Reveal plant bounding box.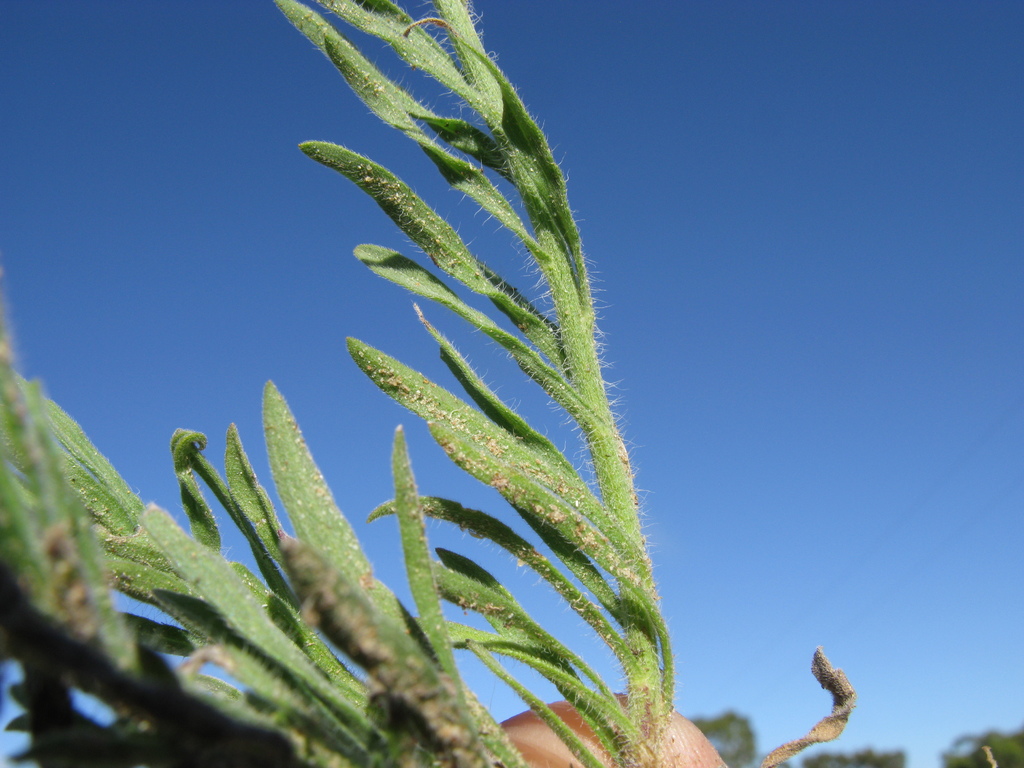
Revealed: 279, 0, 672, 765.
